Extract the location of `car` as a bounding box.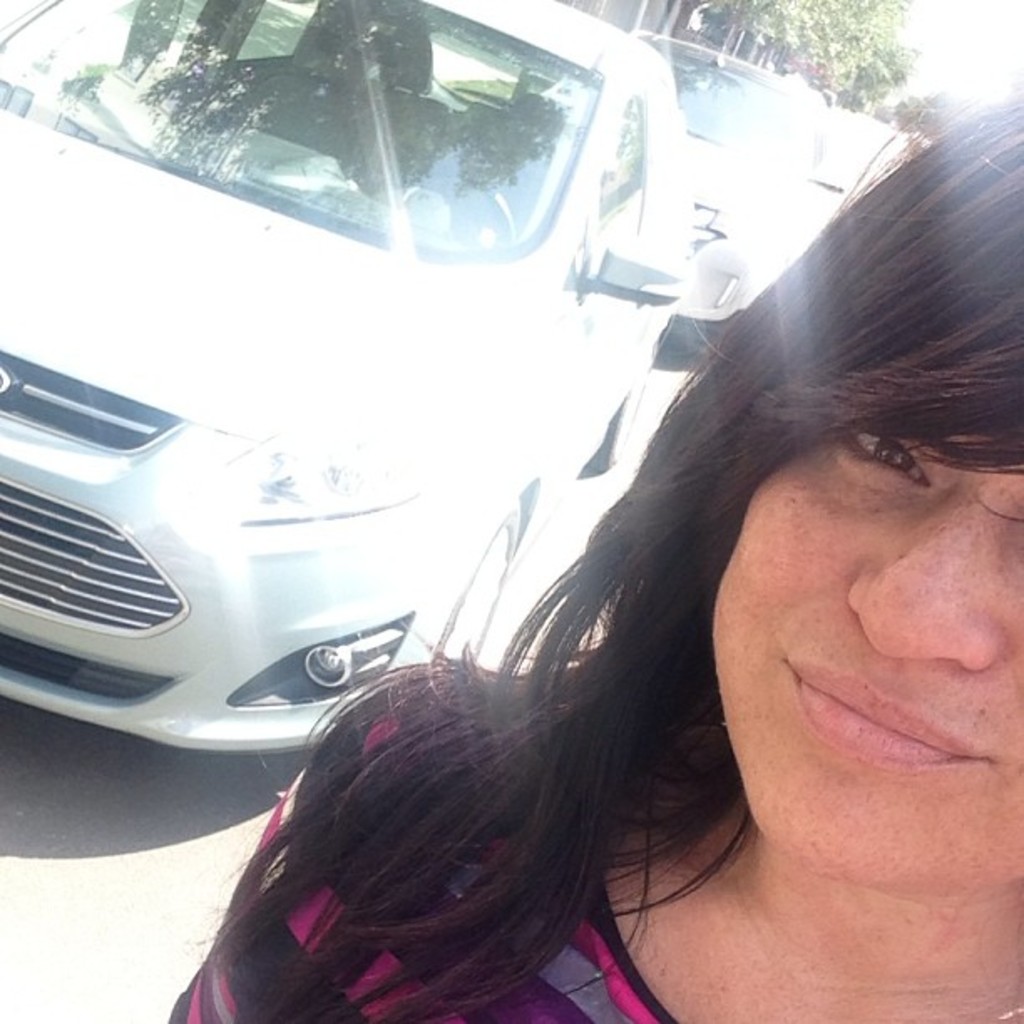
<bbox>0, 0, 698, 755</bbox>.
